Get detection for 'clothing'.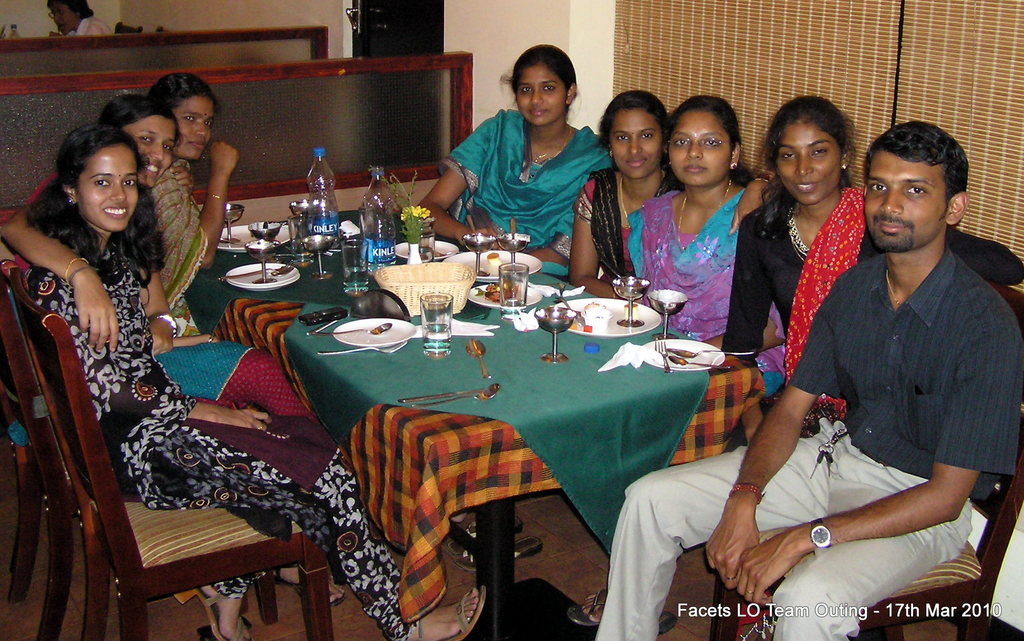
Detection: pyautogui.locateOnScreen(731, 188, 1023, 362).
